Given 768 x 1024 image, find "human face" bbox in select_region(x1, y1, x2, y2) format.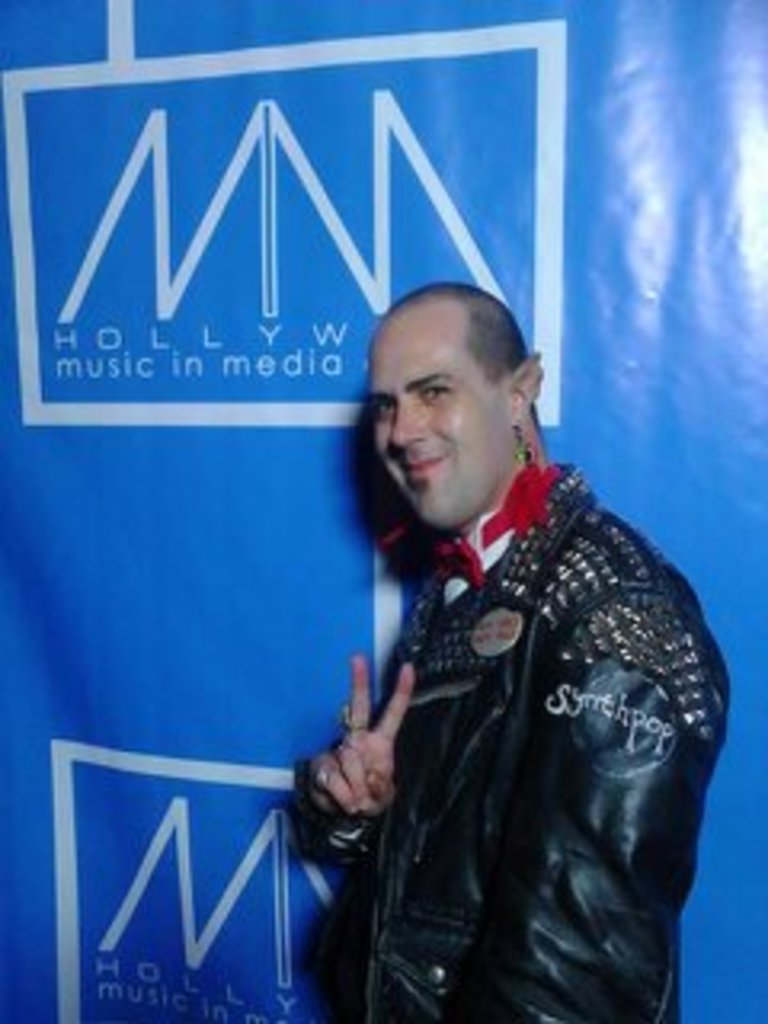
select_region(371, 304, 512, 528).
